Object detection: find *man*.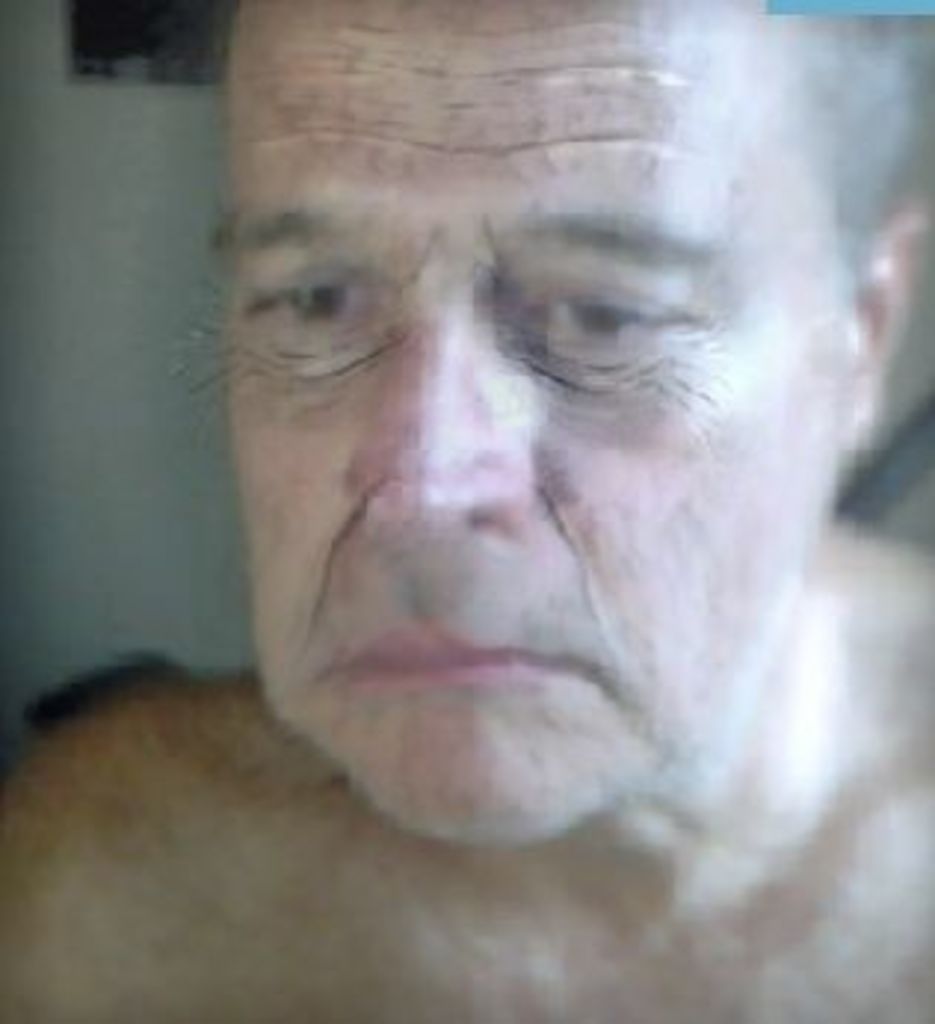
locate(38, 15, 934, 1015).
